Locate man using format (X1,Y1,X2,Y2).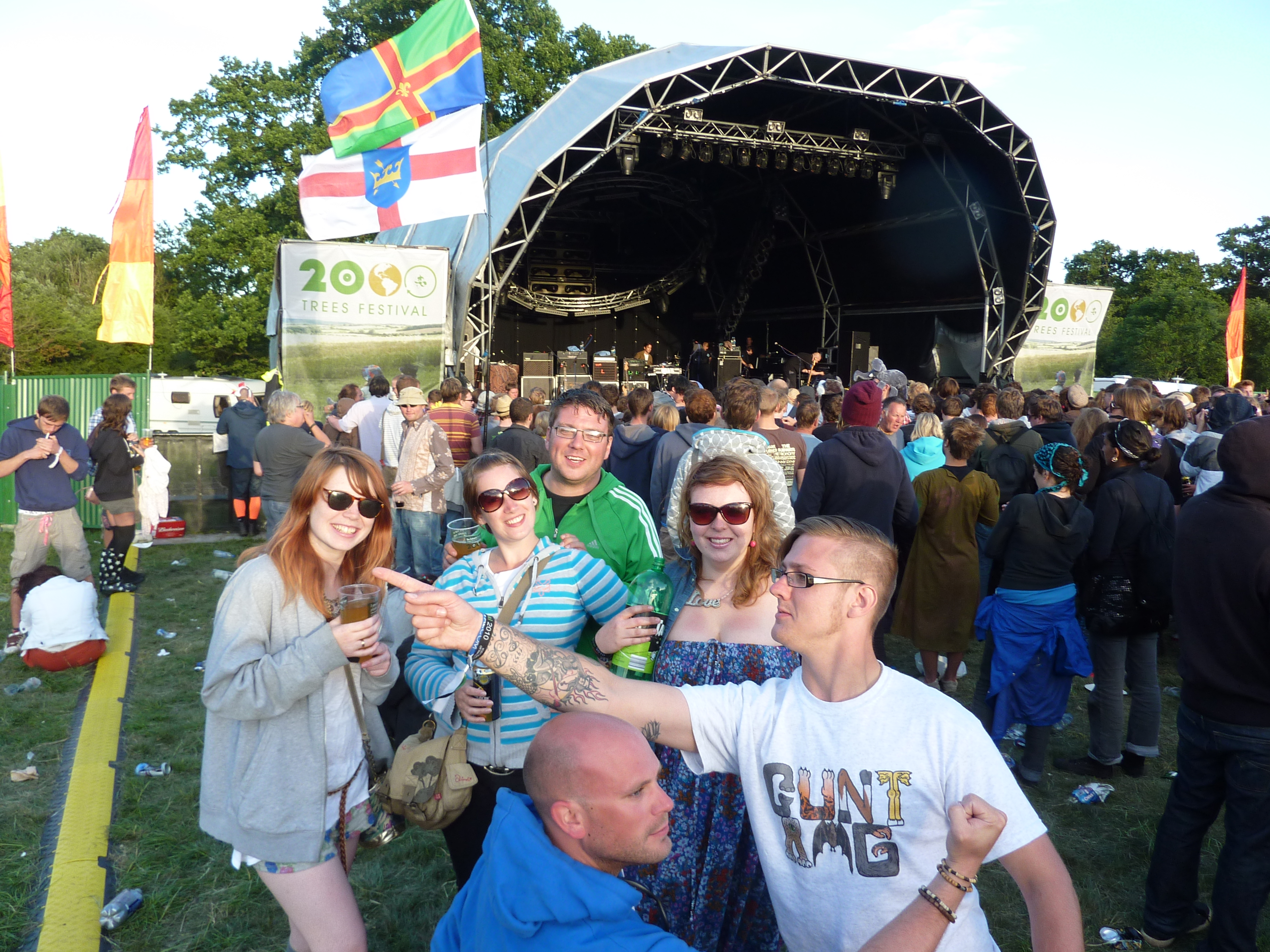
(306,138,316,160).
